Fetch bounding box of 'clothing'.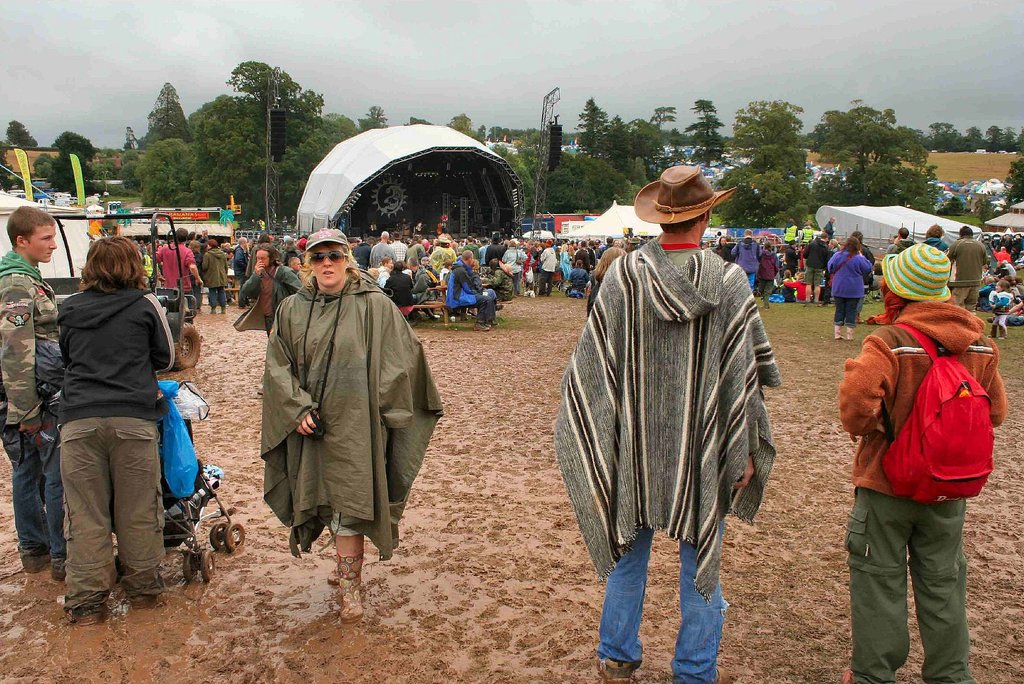
Bbox: 206,245,231,315.
